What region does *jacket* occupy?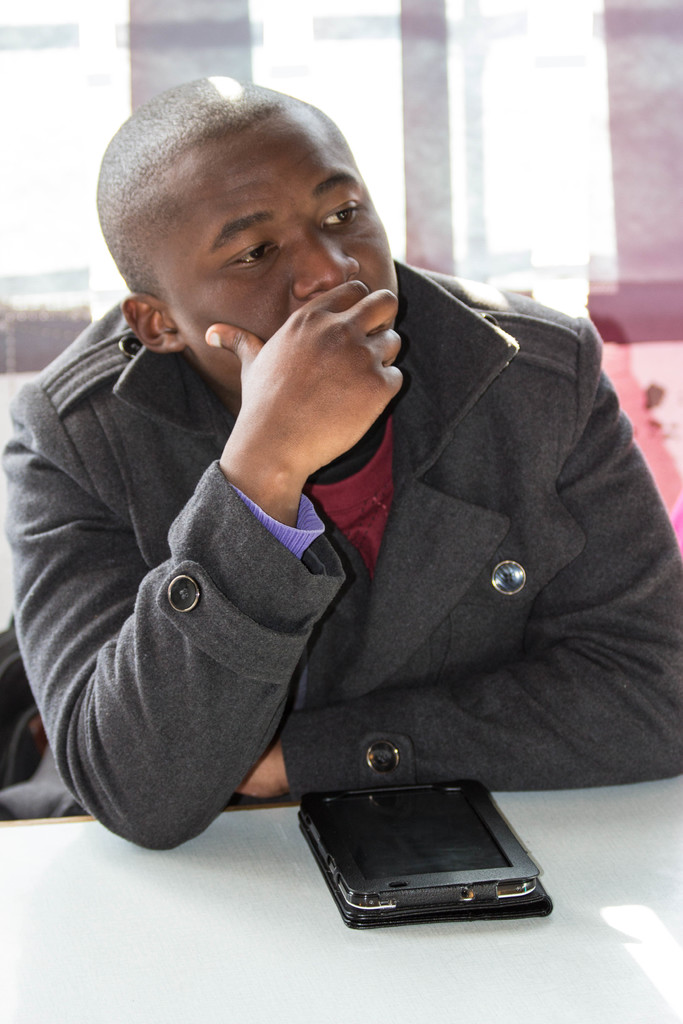
0, 259, 682, 856.
